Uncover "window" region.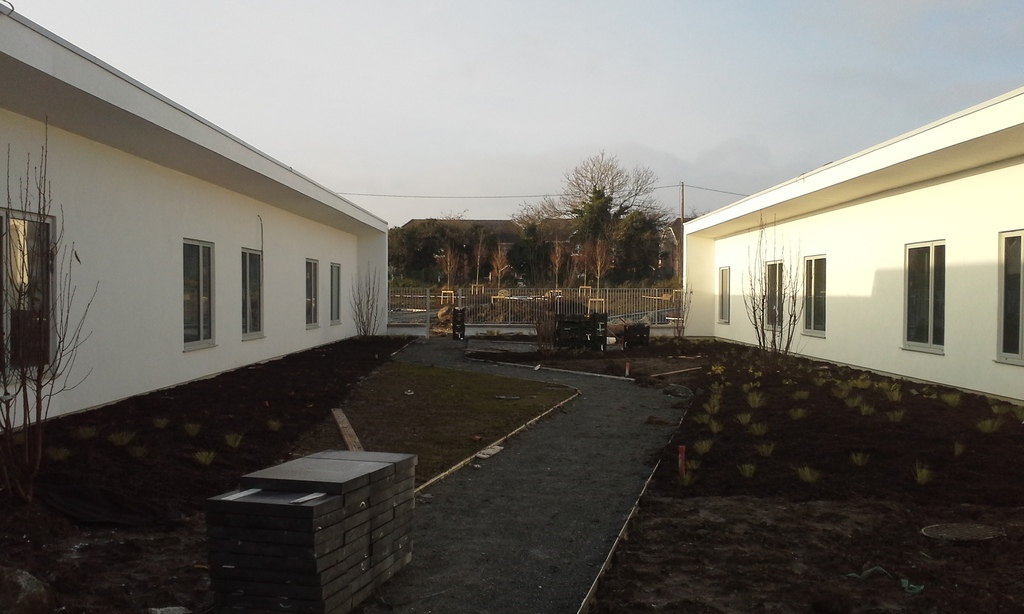
Uncovered: 905,239,944,353.
